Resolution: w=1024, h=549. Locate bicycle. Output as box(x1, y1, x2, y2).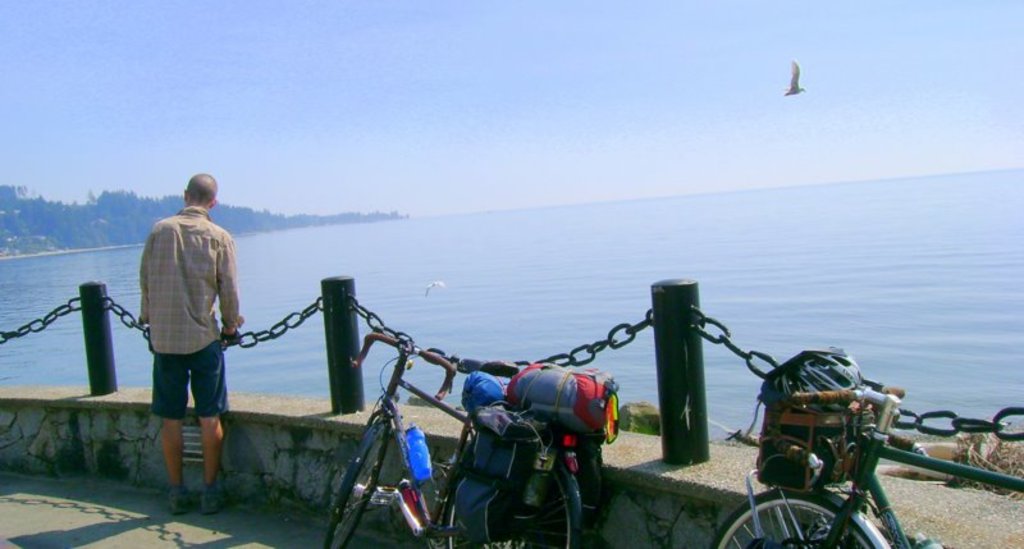
box(320, 328, 593, 548).
